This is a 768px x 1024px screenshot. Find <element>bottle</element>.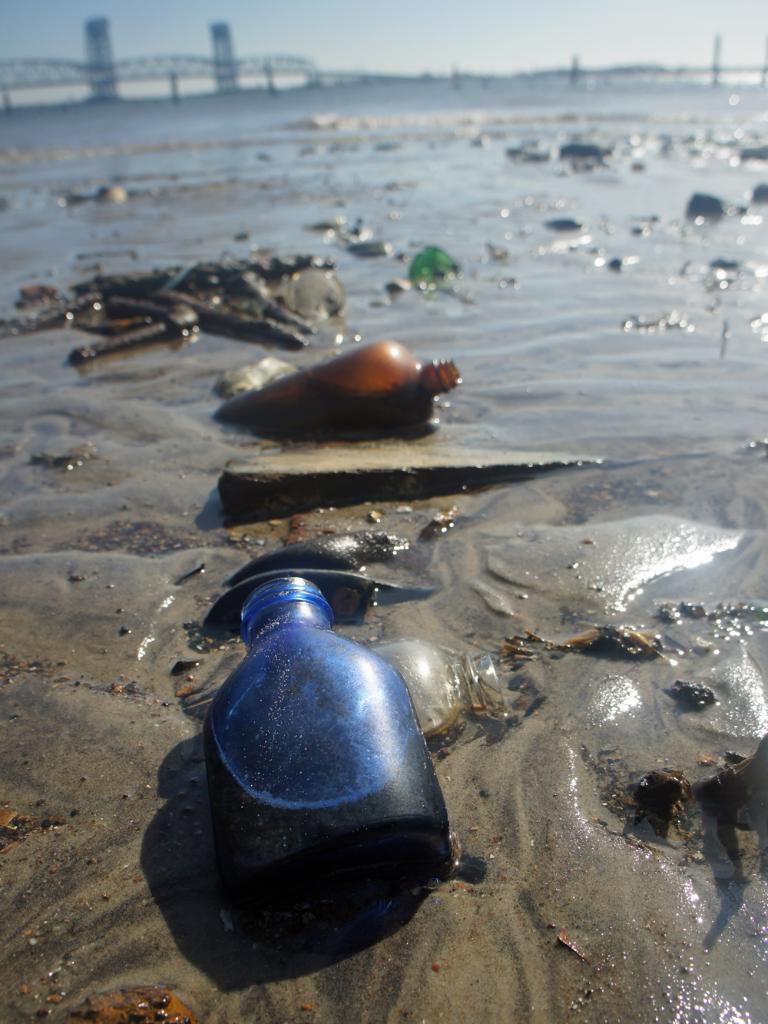
Bounding box: bbox=[214, 336, 464, 442].
